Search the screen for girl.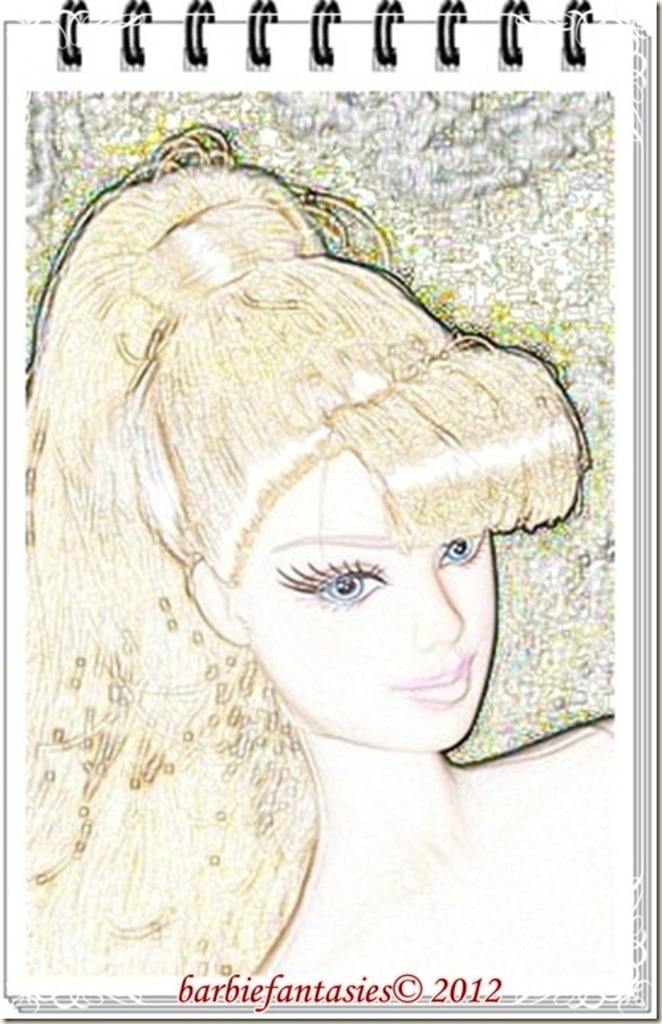
Found at Rect(0, 88, 612, 986).
